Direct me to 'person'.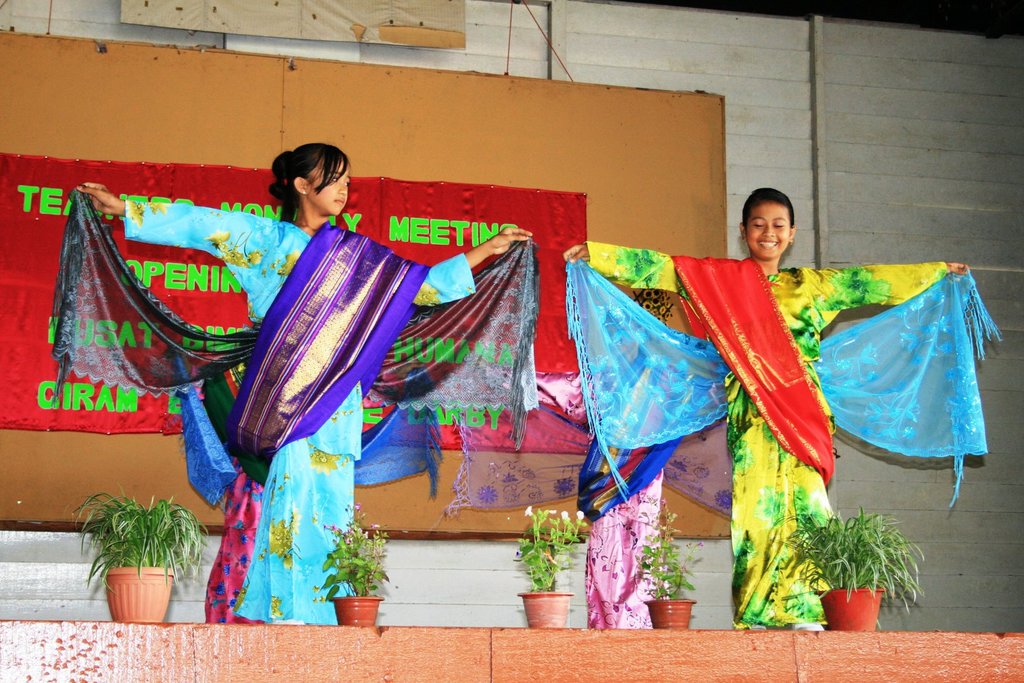
Direction: x1=76 y1=138 x2=530 y2=625.
